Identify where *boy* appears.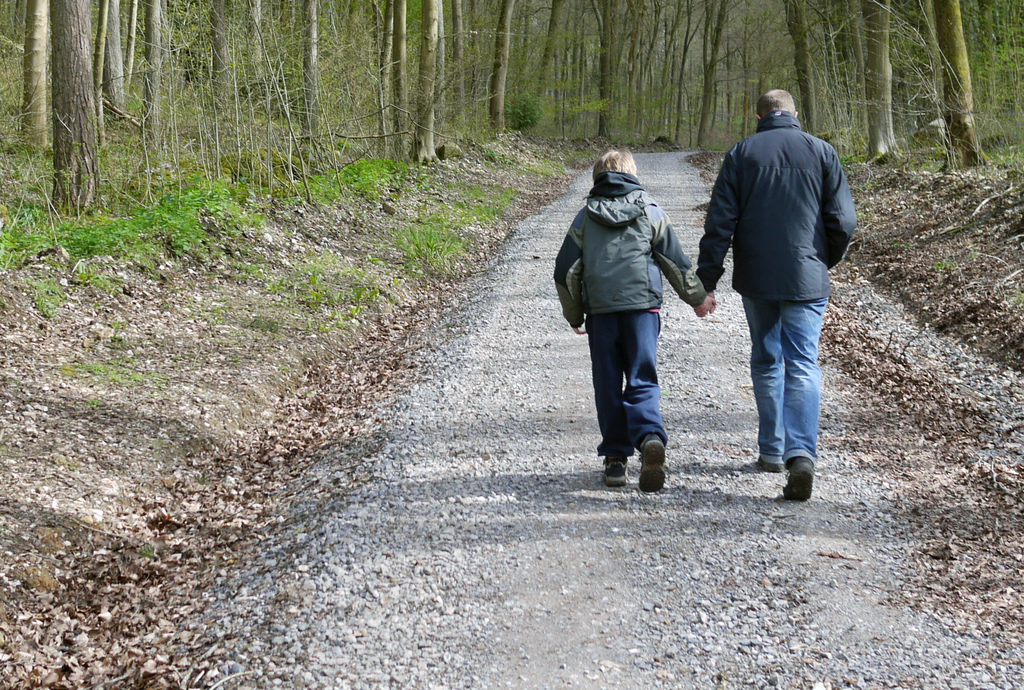
Appears at left=555, top=148, right=716, bottom=494.
